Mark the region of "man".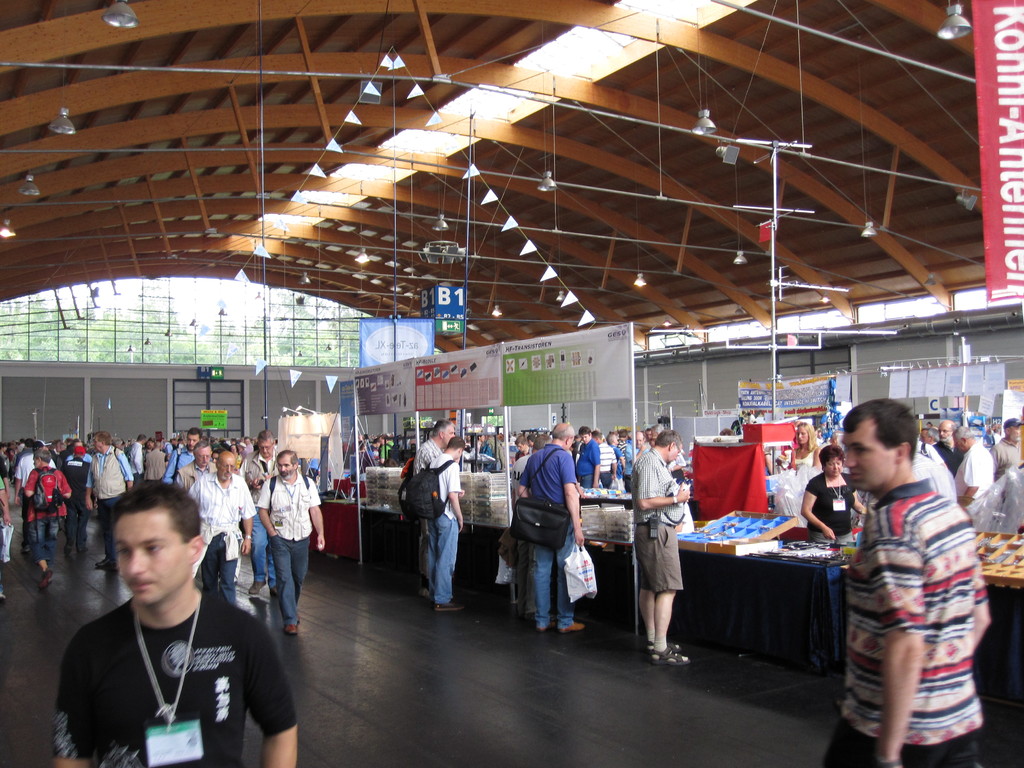
Region: (left=624, top=428, right=652, bottom=490).
